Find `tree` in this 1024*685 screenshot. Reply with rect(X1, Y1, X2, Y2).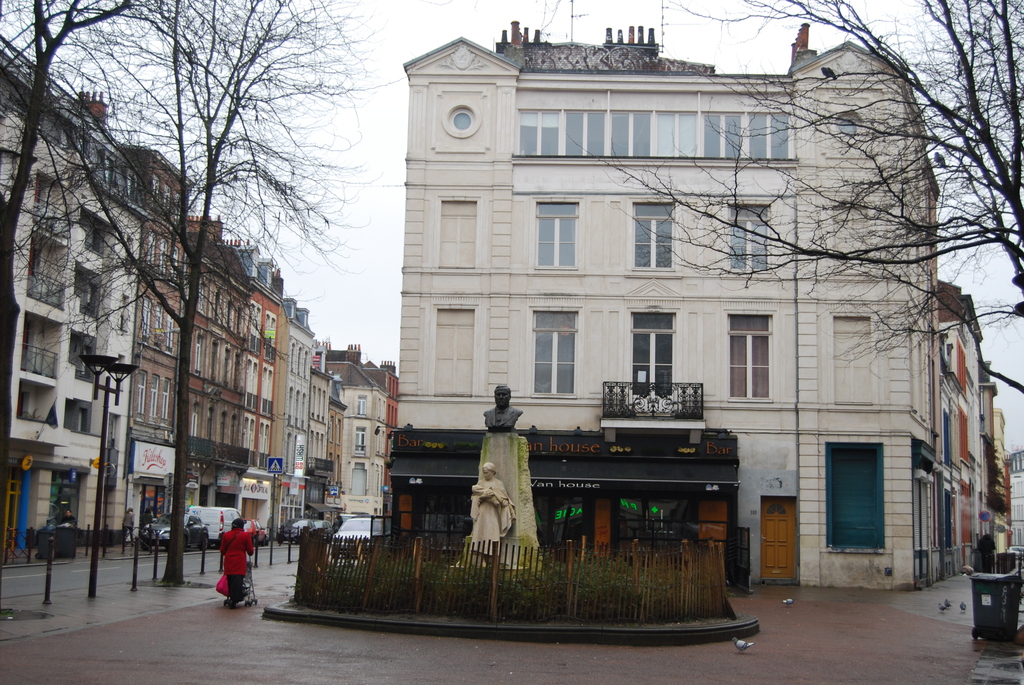
rect(569, 0, 1023, 368).
